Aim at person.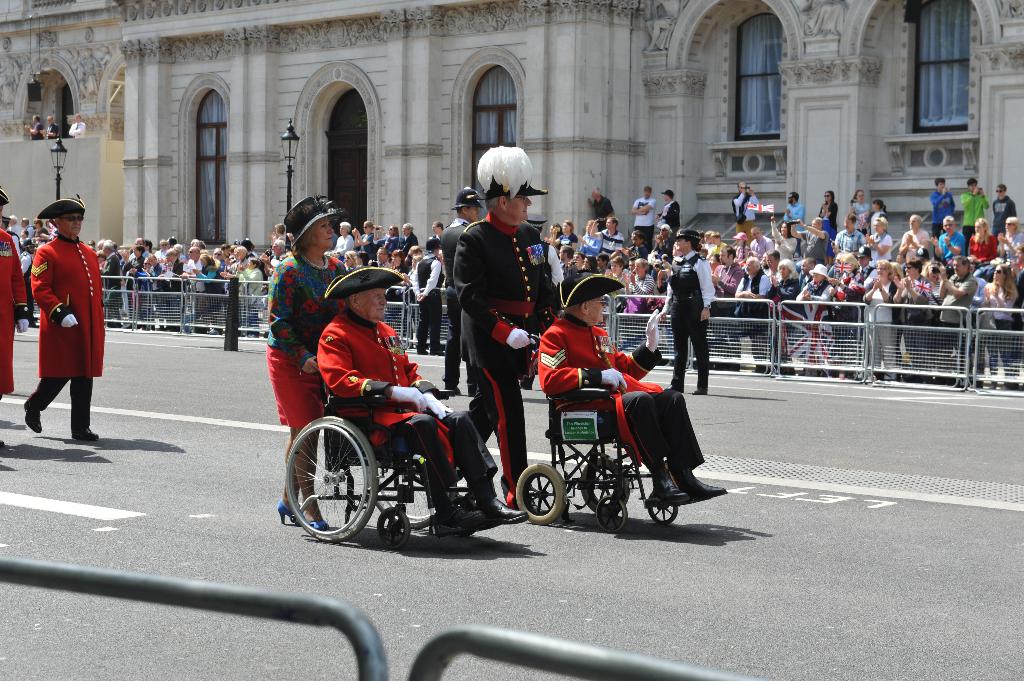
Aimed at [311,269,531,534].
